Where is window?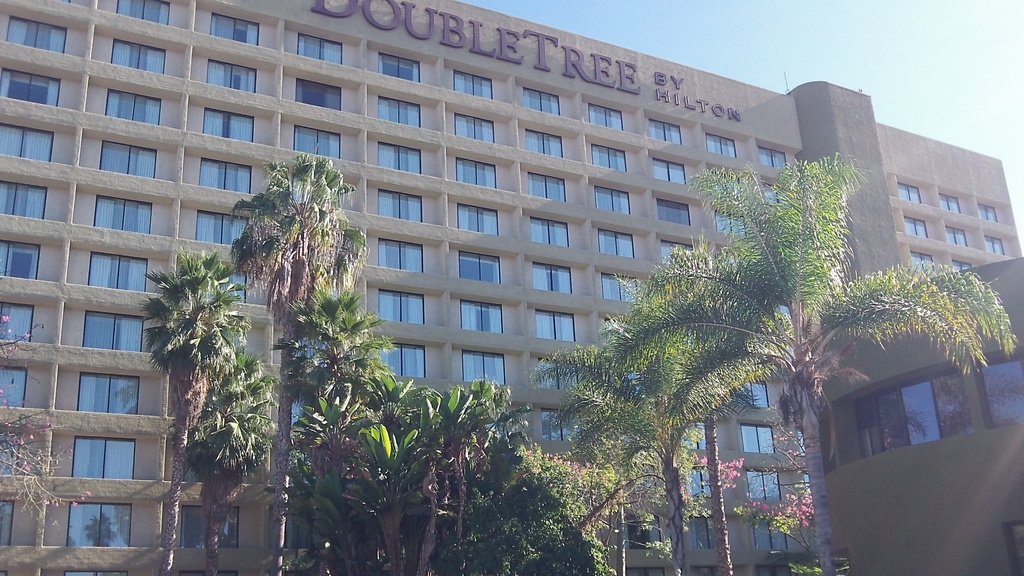
select_region(602, 317, 648, 346).
